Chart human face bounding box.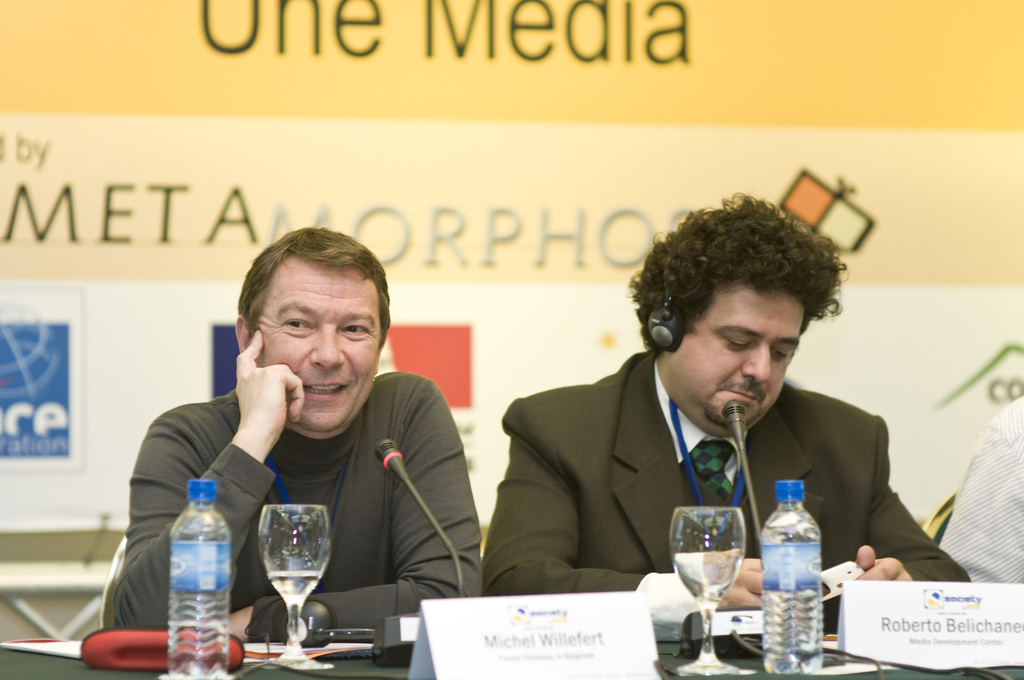
Charted: 246, 248, 381, 428.
